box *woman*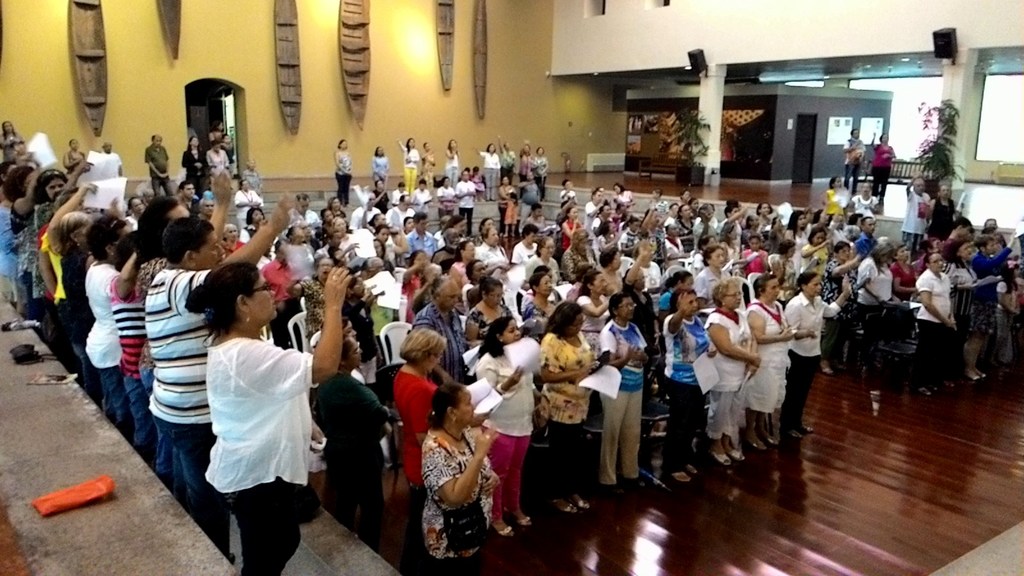
rect(19, 169, 83, 335)
